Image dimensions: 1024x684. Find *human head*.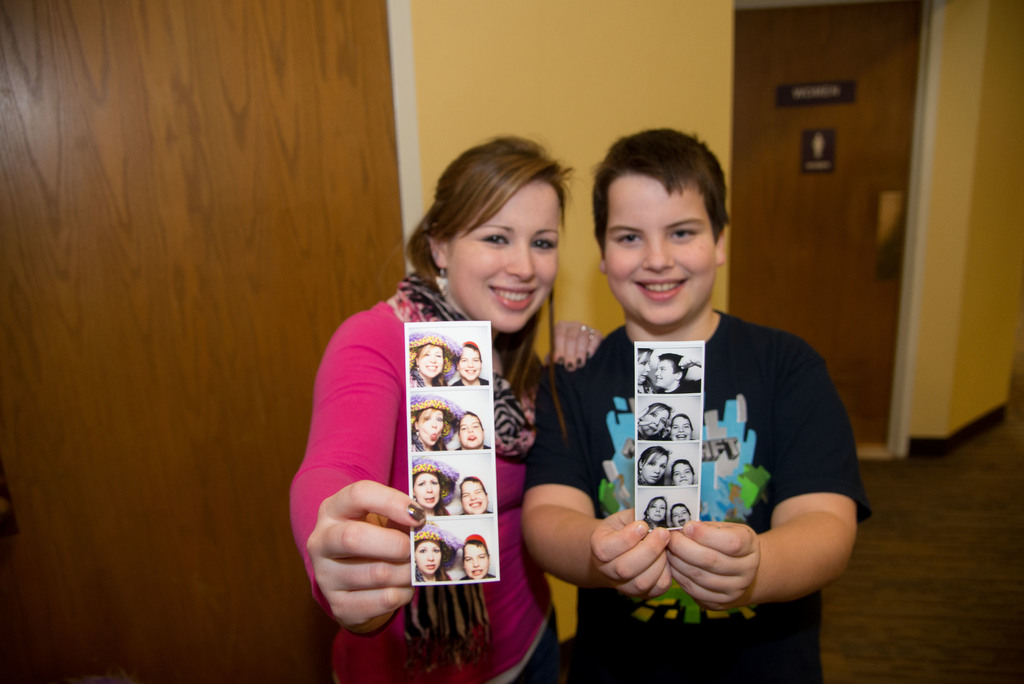
pyautogui.locateOnScreen(595, 133, 738, 327).
